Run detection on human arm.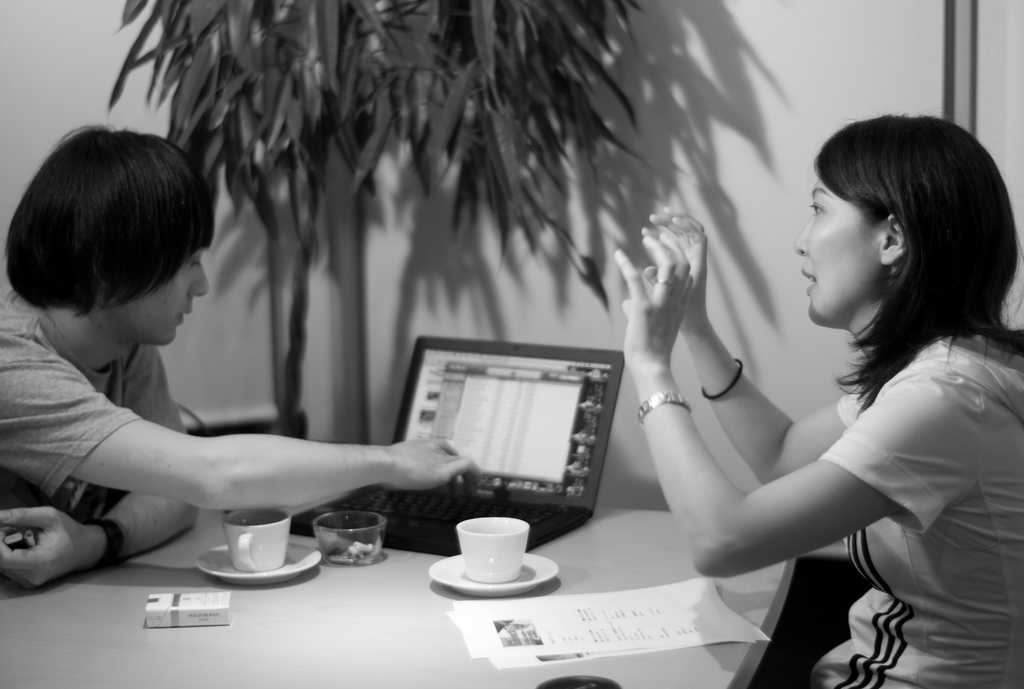
Result: 641, 199, 882, 486.
